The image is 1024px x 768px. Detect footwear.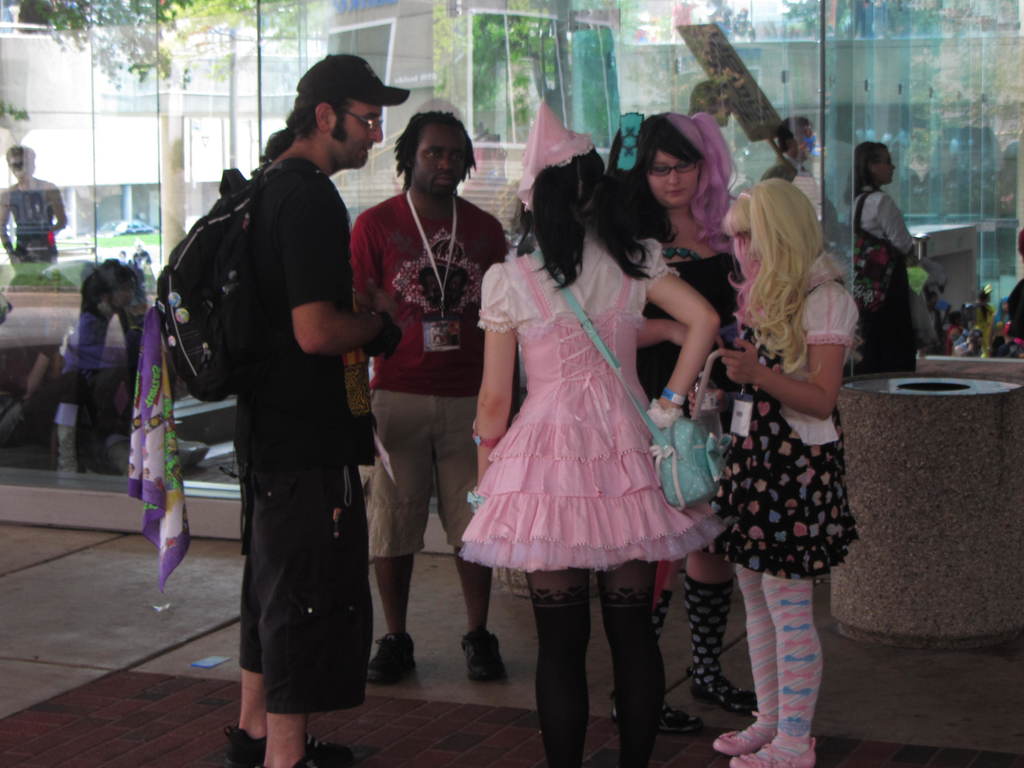
Detection: <box>290,752,347,767</box>.
